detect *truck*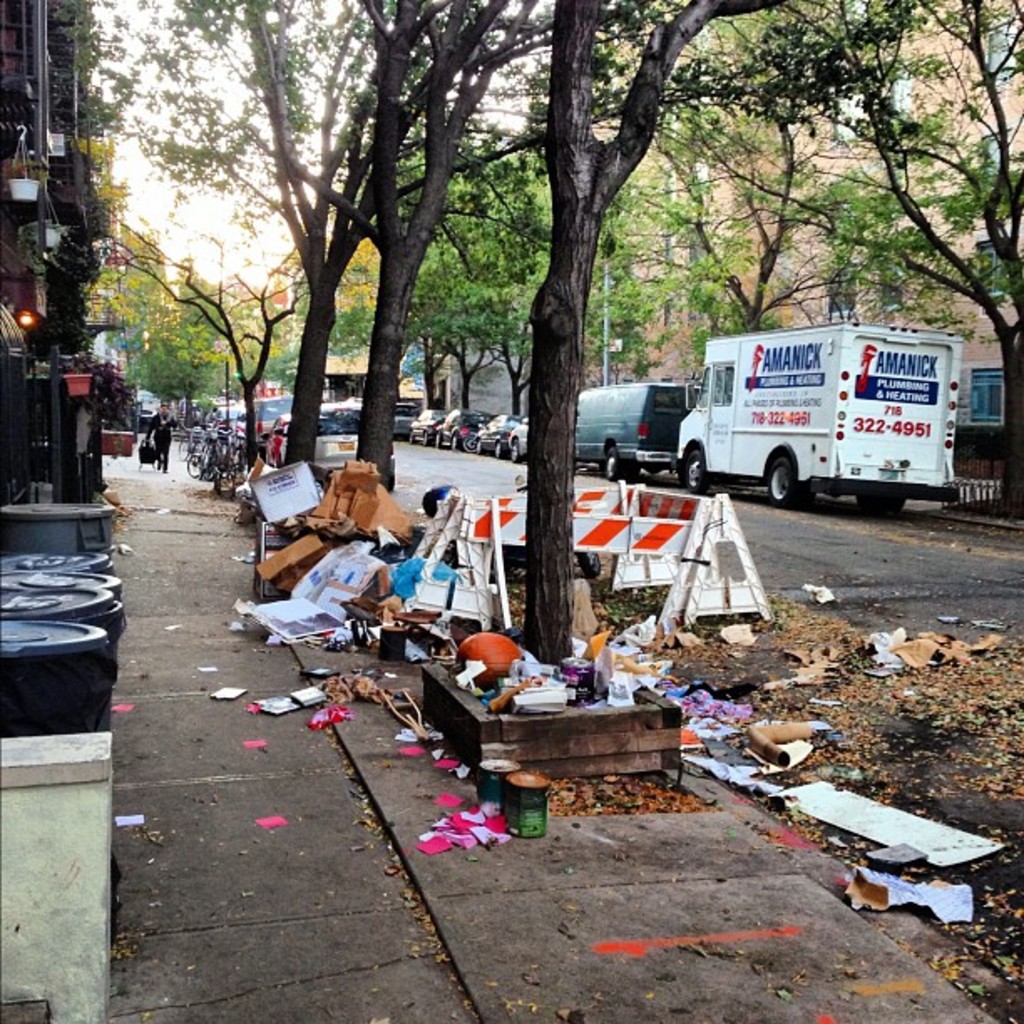
(x1=668, y1=321, x2=980, y2=510)
